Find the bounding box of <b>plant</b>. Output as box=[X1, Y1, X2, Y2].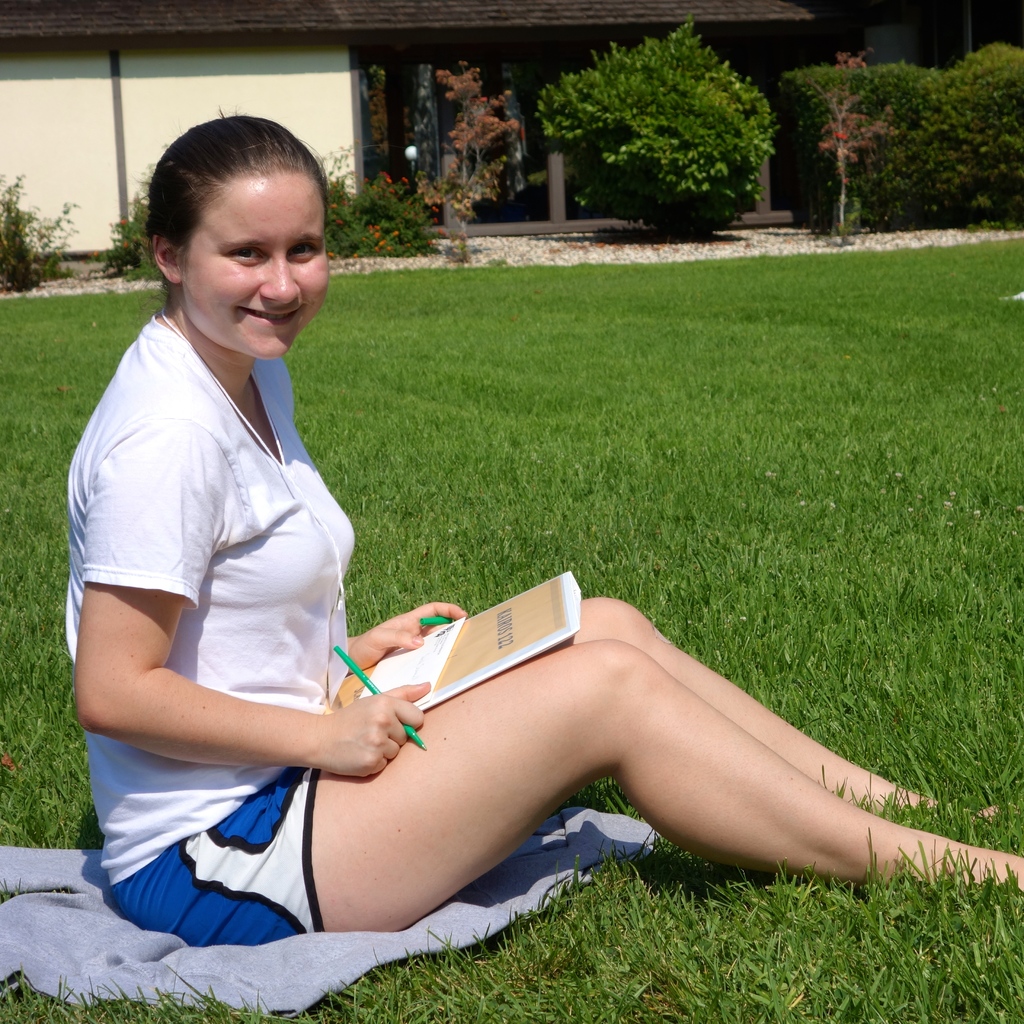
box=[321, 152, 478, 253].
